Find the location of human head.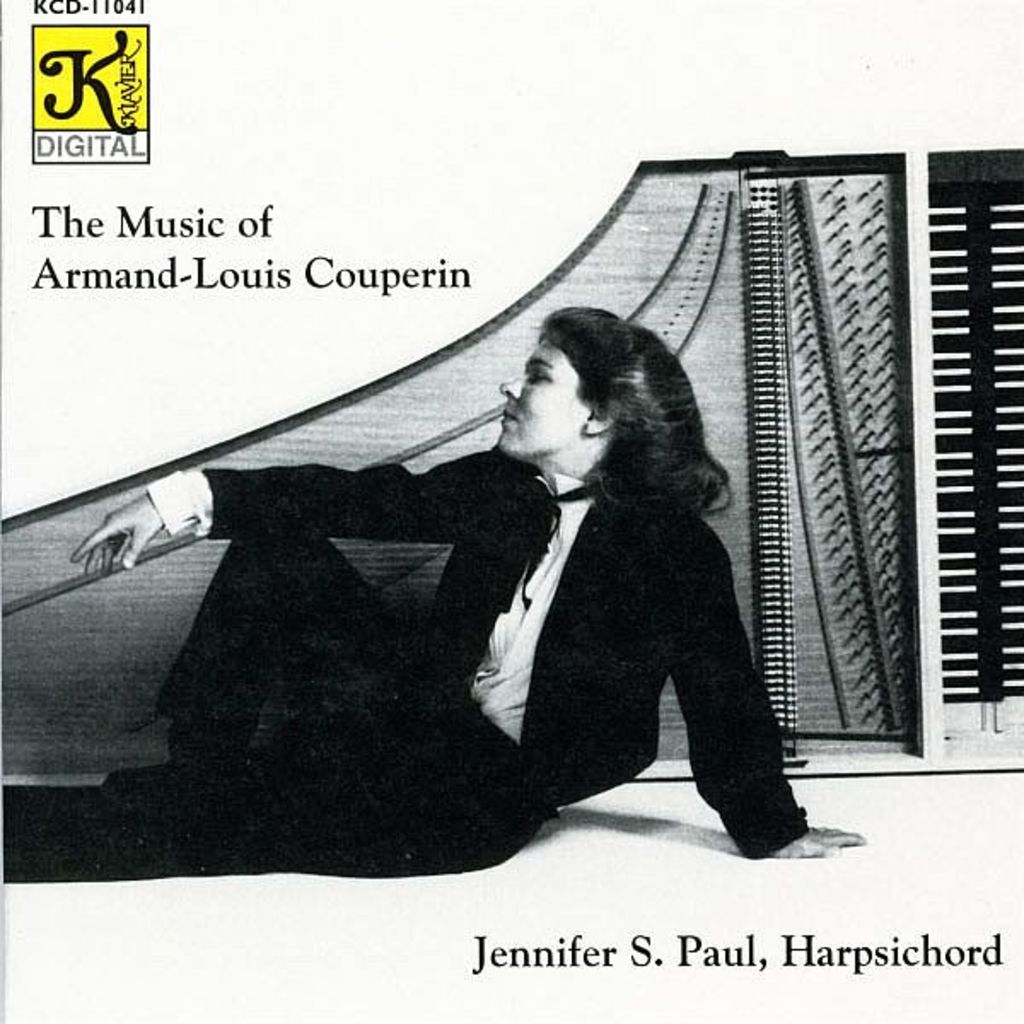
Location: Rect(500, 323, 672, 492).
